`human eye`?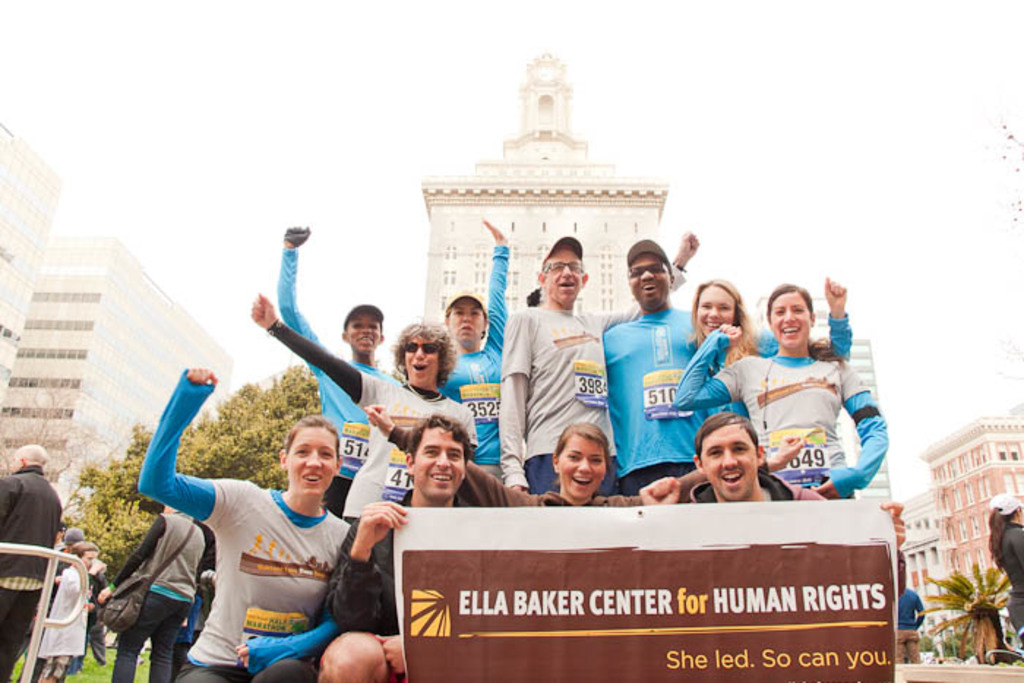
{"x1": 351, "y1": 323, "x2": 363, "y2": 331}
